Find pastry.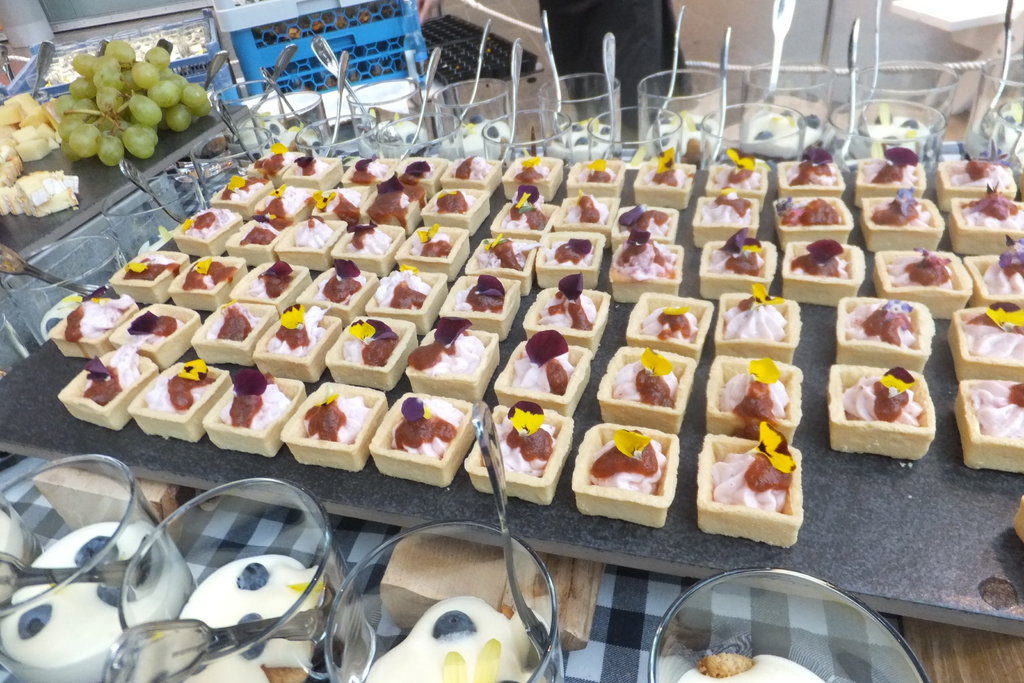
detection(698, 434, 801, 544).
